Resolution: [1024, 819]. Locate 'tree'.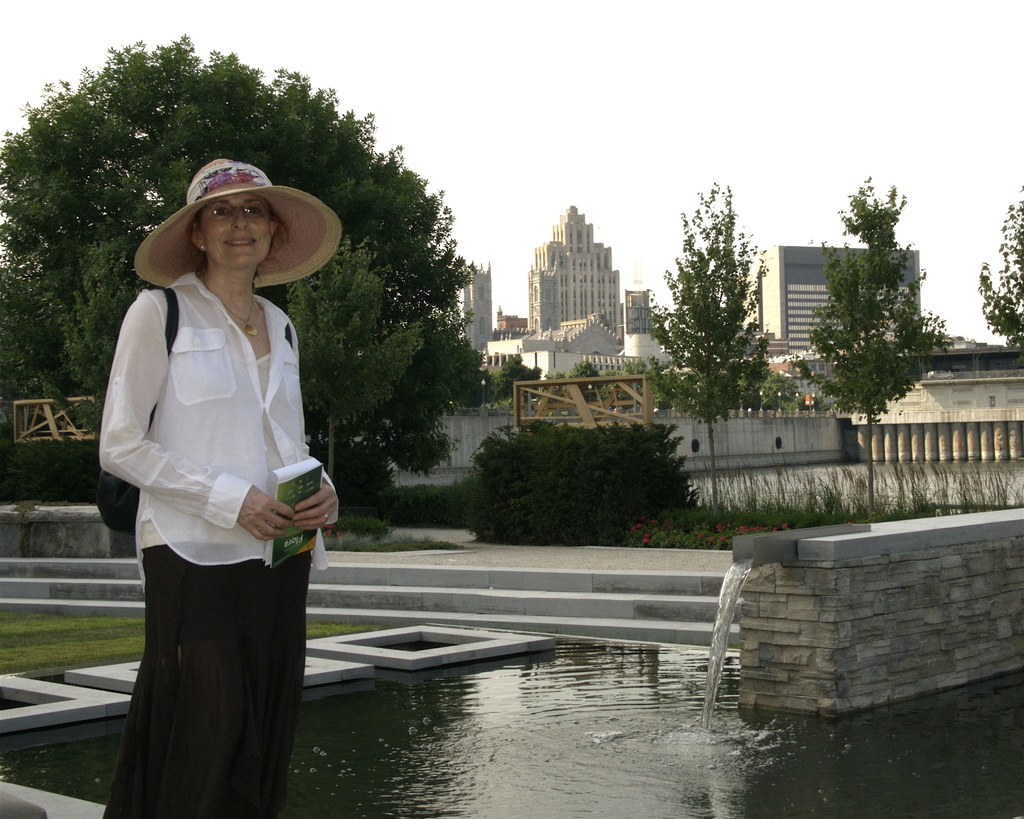
locate(491, 356, 542, 410).
